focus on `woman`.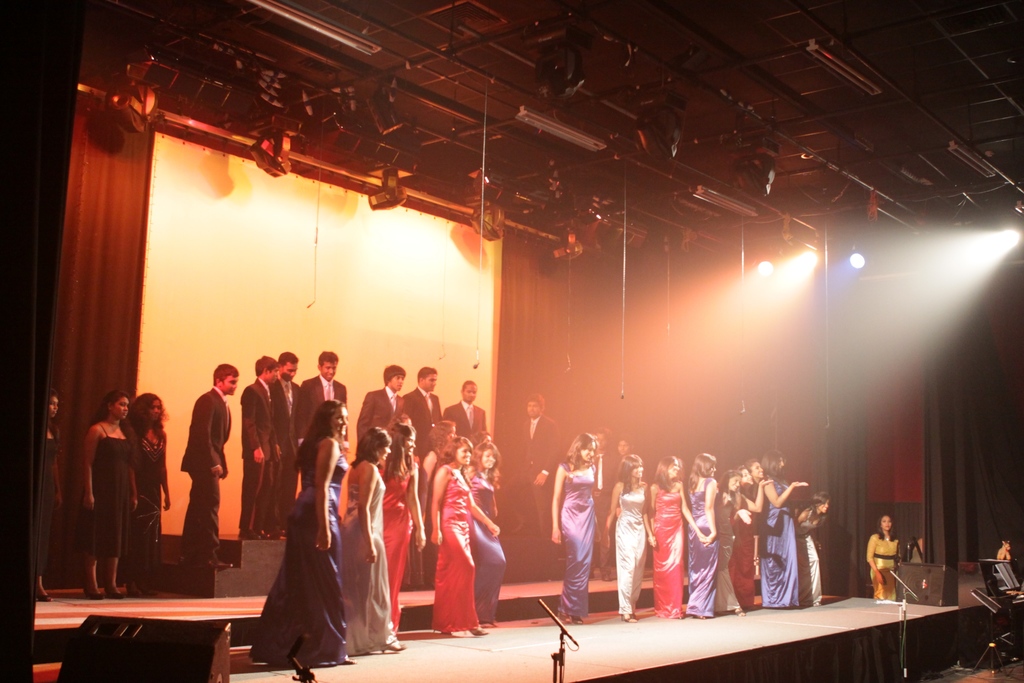
Focused at (686,452,721,617).
